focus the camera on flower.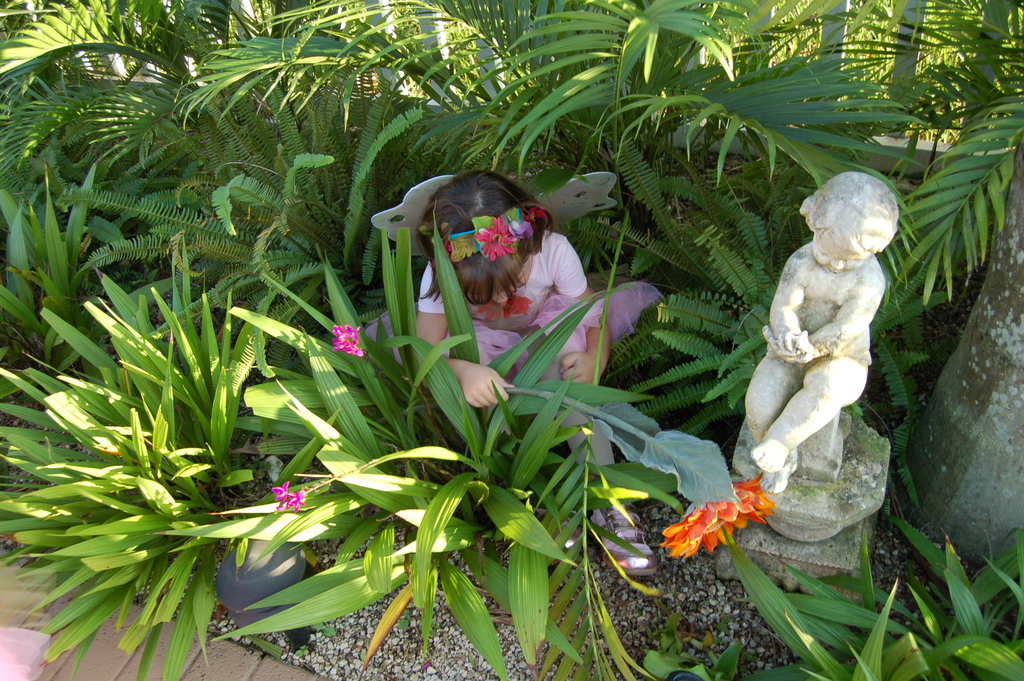
Focus region: (x1=477, y1=213, x2=511, y2=255).
